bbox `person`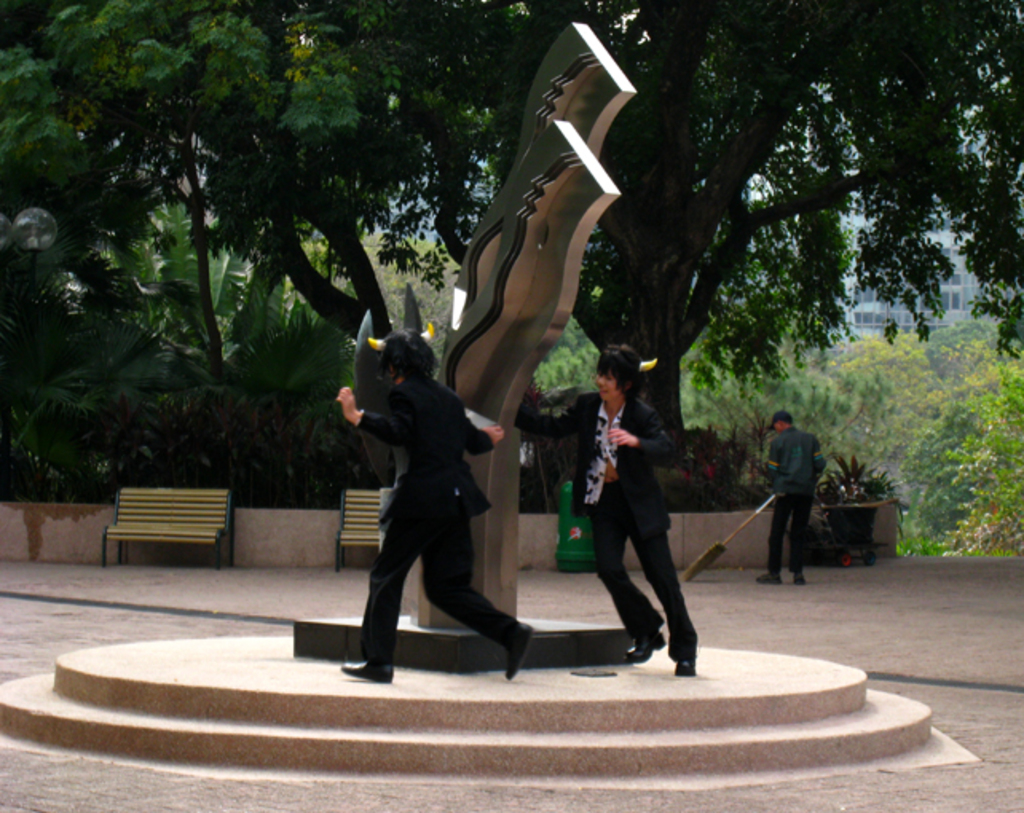
754, 408, 825, 583
